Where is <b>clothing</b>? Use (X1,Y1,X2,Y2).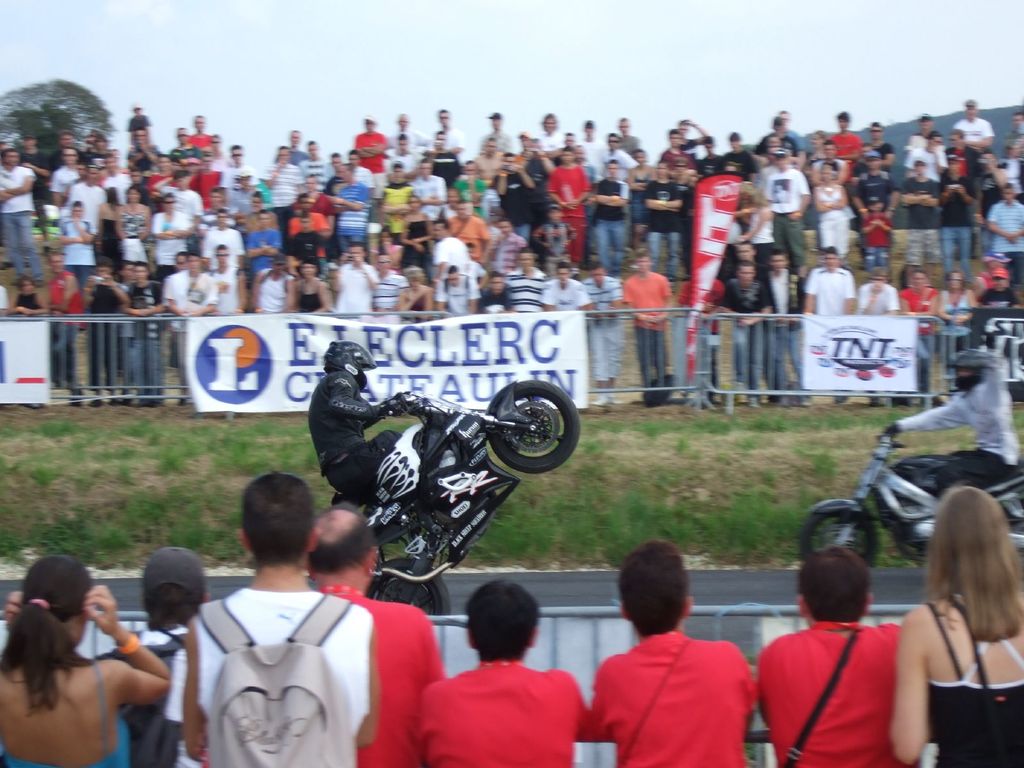
(431,239,476,261).
